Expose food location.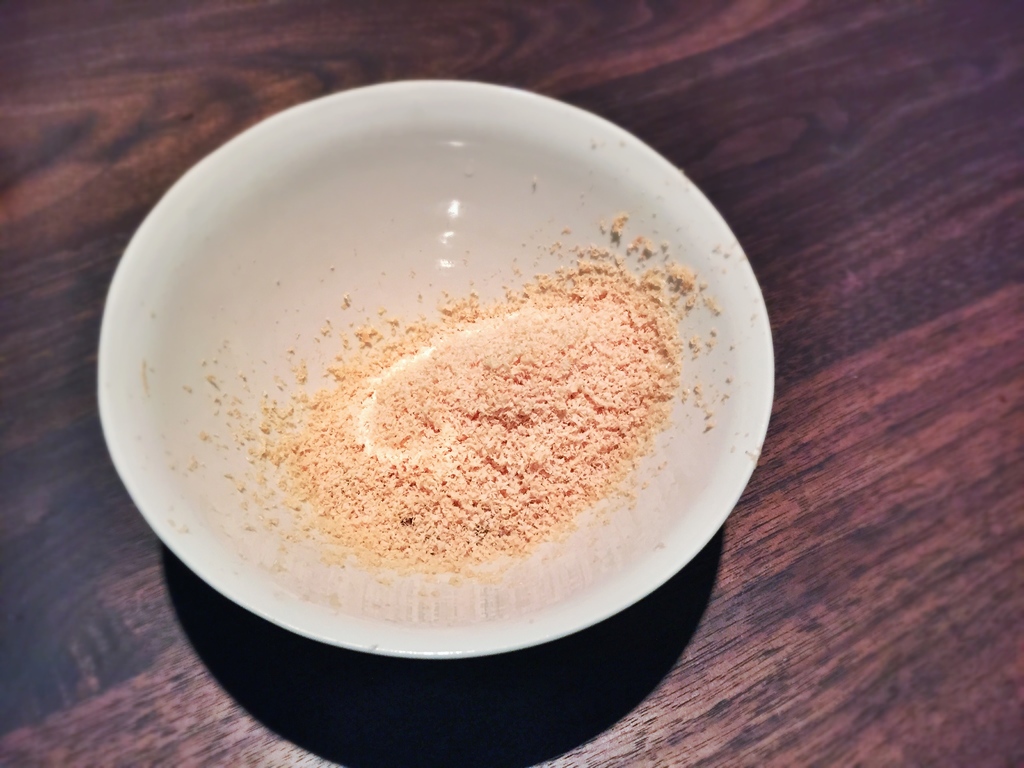
Exposed at l=114, t=133, r=769, b=631.
